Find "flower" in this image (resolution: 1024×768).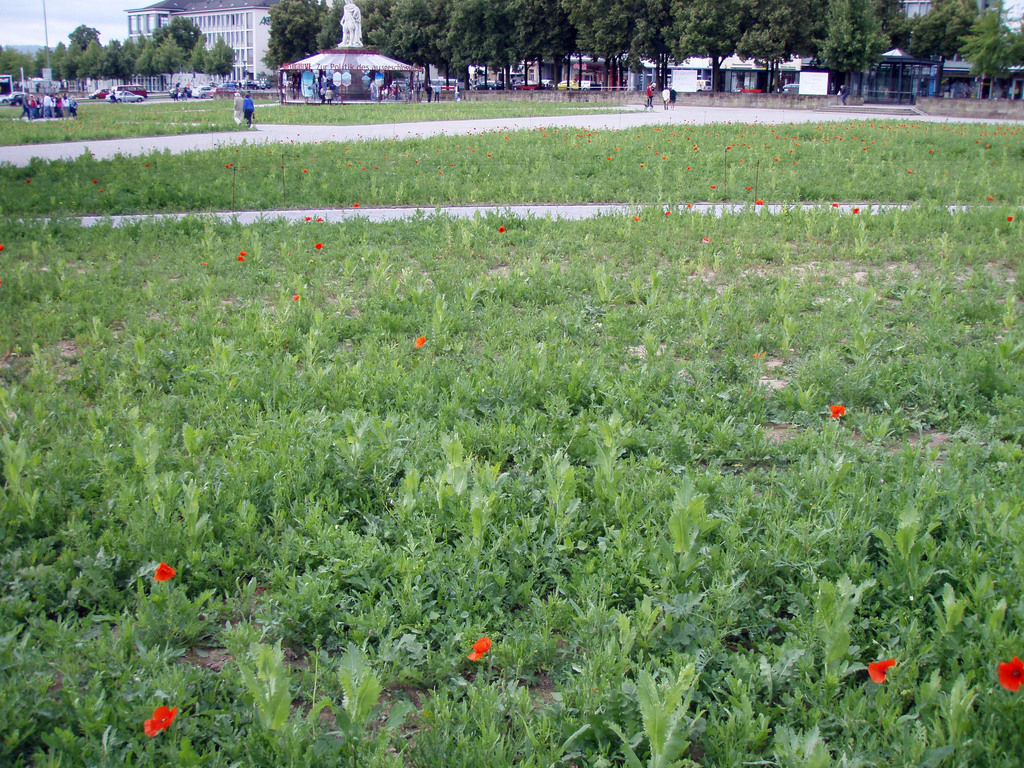
bbox=(631, 216, 639, 225).
